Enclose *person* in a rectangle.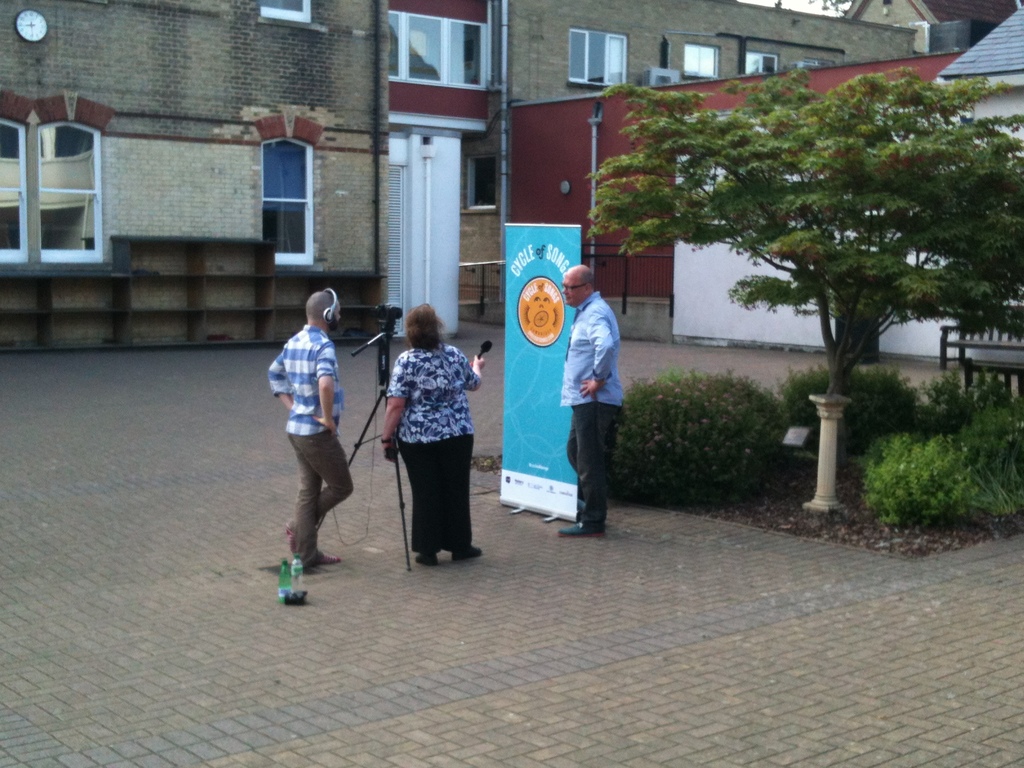
{"x1": 371, "y1": 308, "x2": 496, "y2": 564}.
